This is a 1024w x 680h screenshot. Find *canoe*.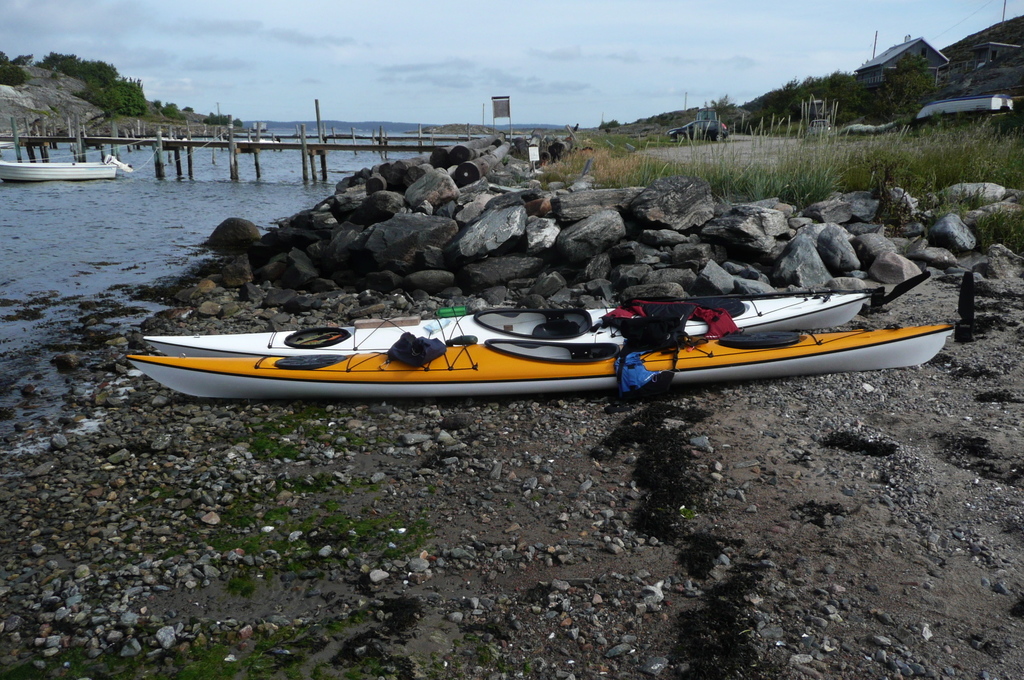
Bounding box: (left=120, top=332, right=956, bottom=393).
